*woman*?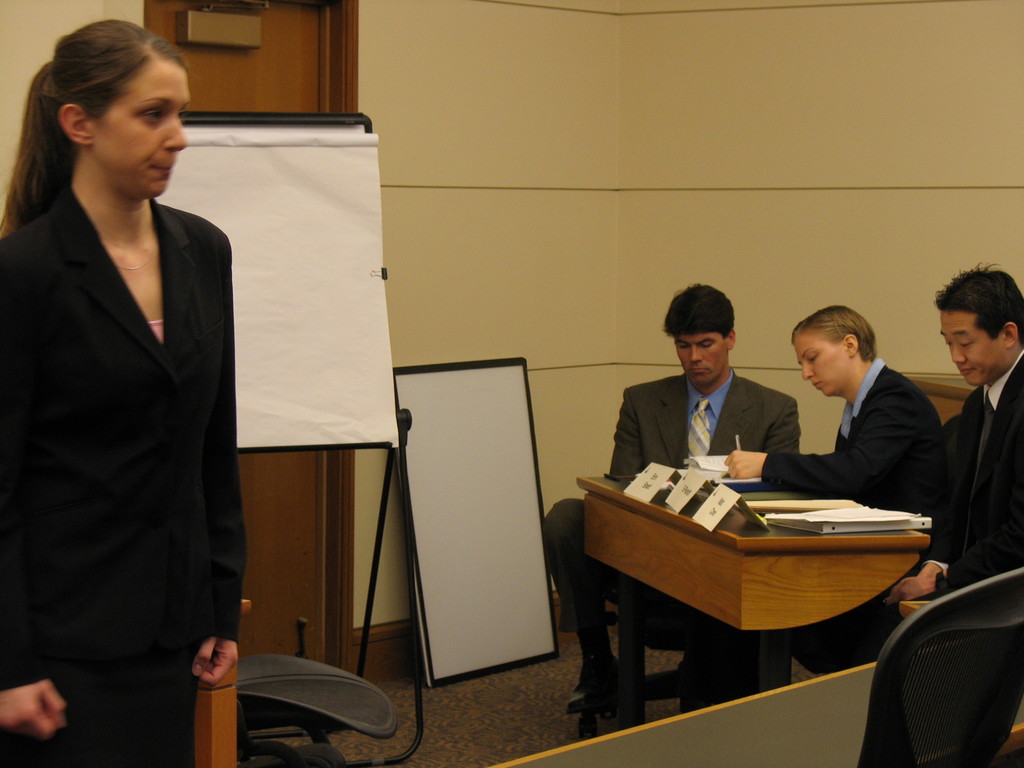
[15,33,248,740]
